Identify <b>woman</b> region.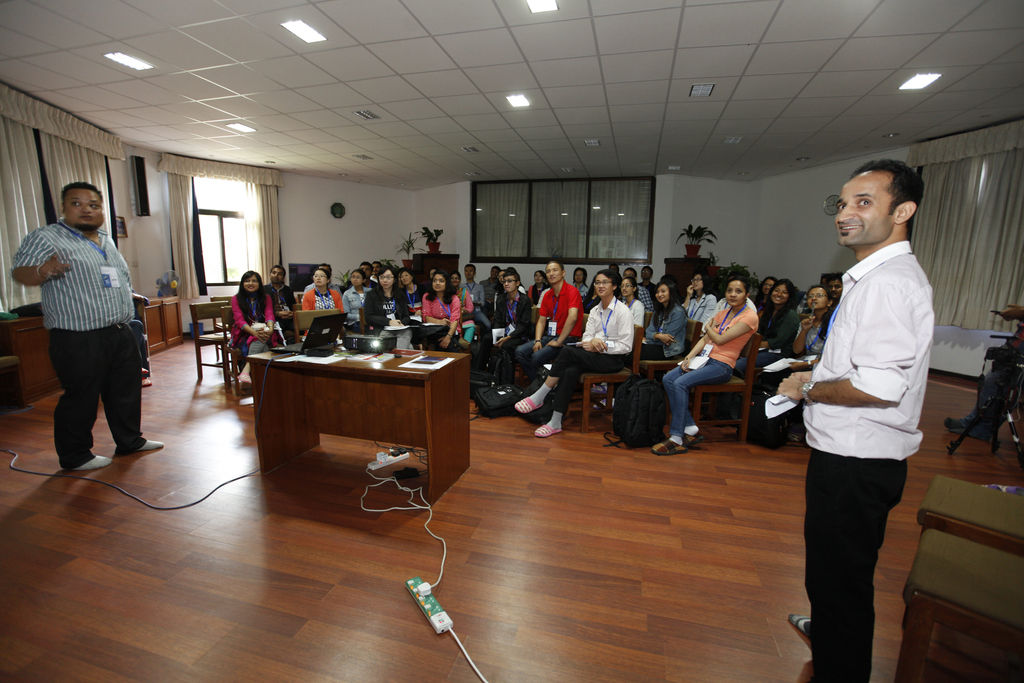
Region: [401,271,426,303].
